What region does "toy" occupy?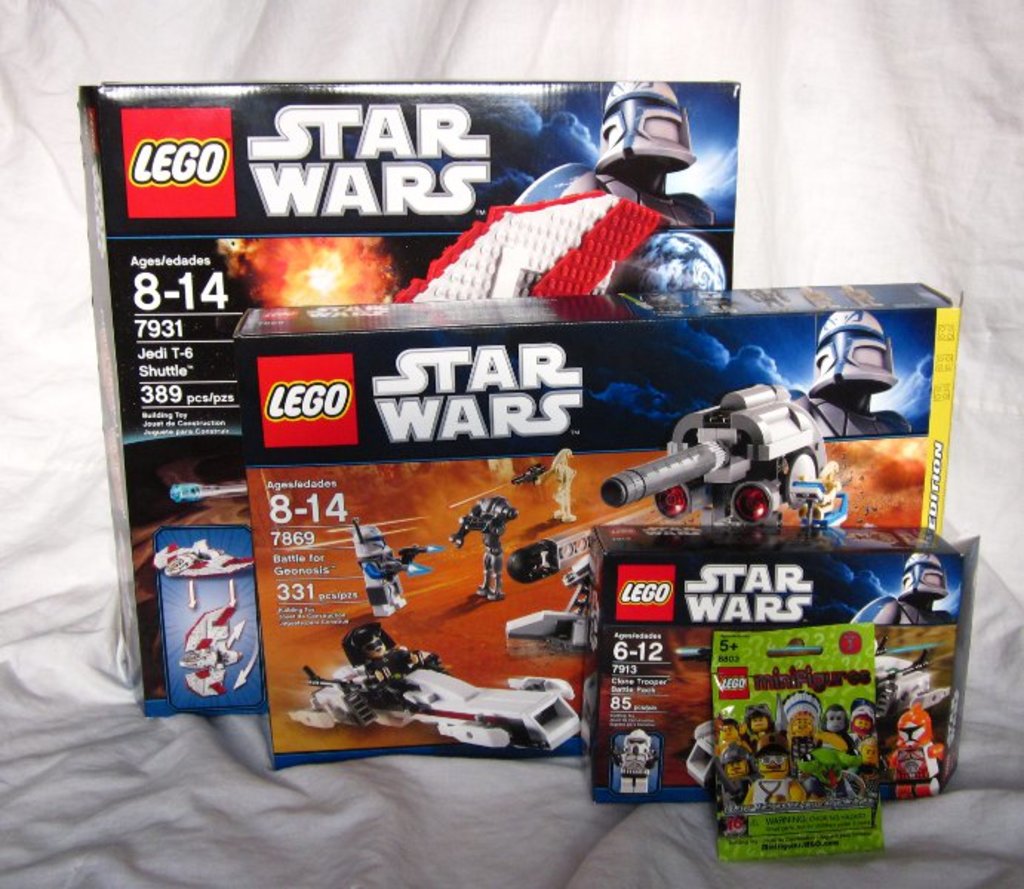
x1=873, y1=554, x2=953, y2=633.
